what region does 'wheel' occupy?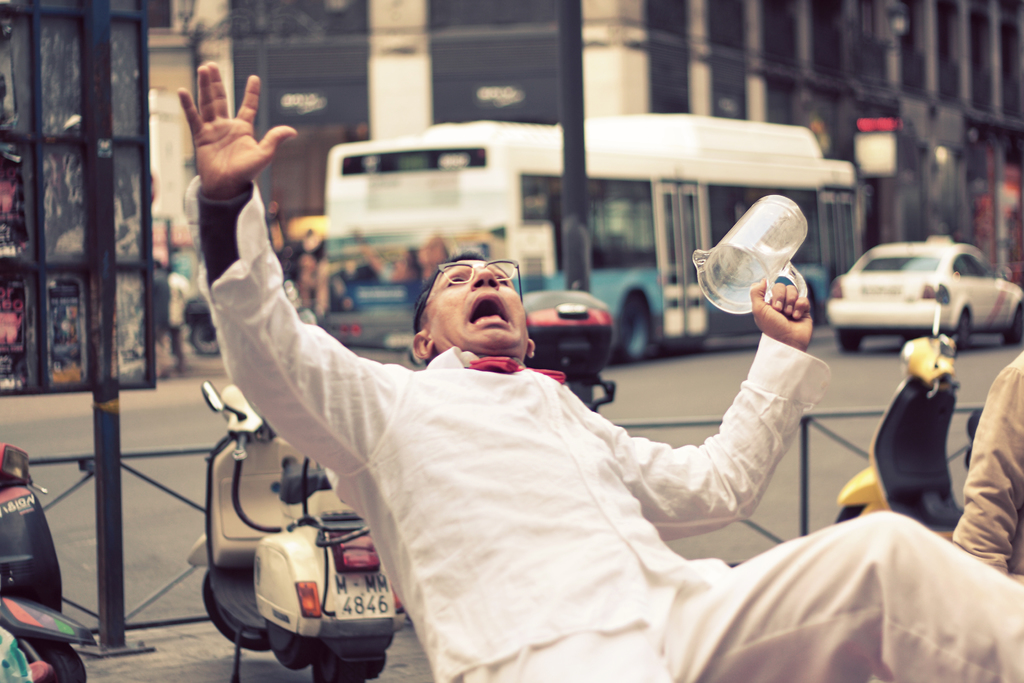
(302, 649, 359, 682).
